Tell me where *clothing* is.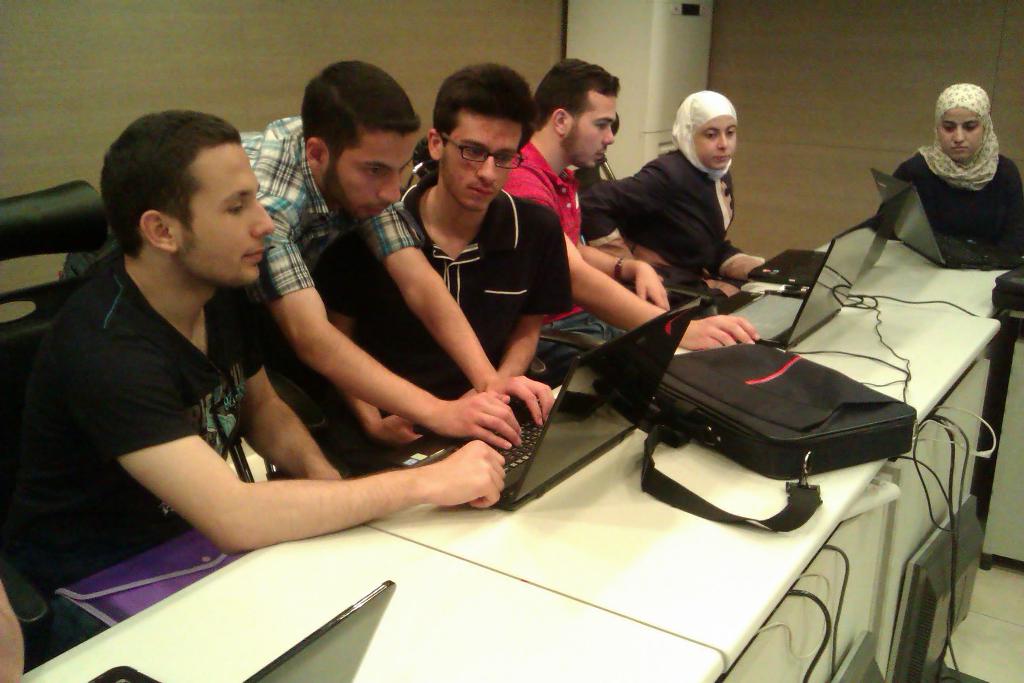
*clothing* is at <bbox>500, 140, 616, 366</bbox>.
